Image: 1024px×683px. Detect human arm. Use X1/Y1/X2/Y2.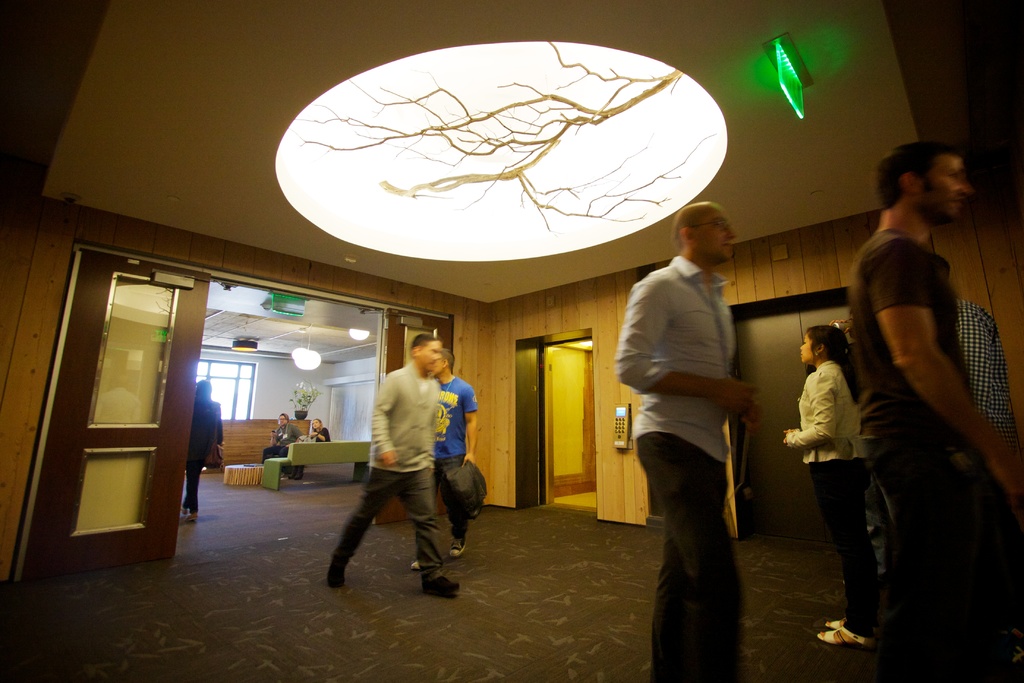
960/307/995/415.
